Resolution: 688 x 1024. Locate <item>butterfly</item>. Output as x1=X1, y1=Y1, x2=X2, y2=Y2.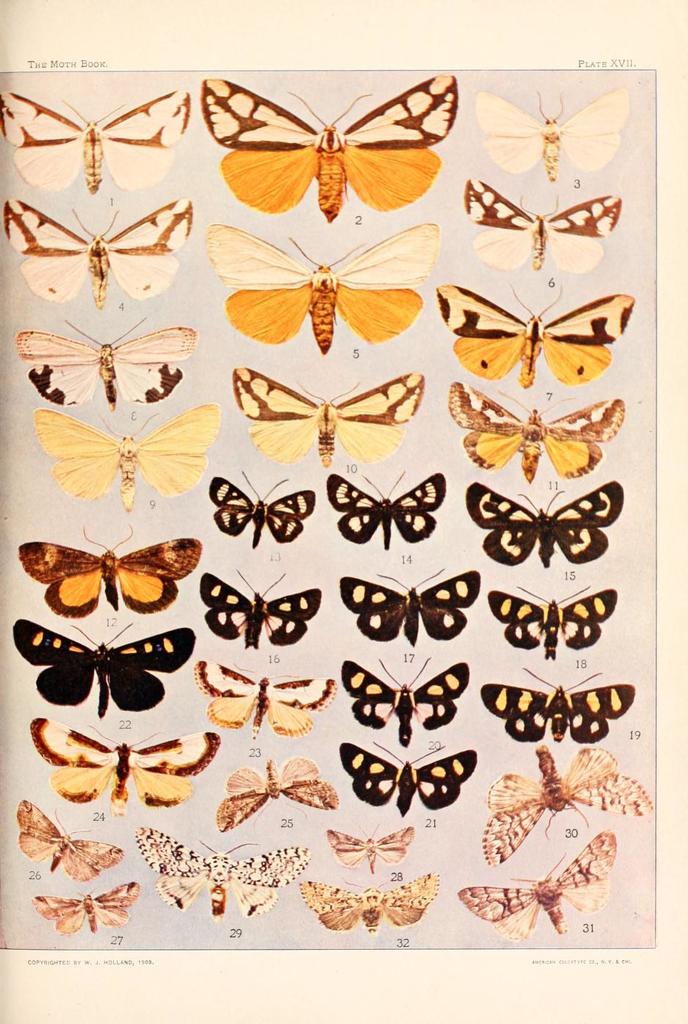
x1=300, y1=868, x2=440, y2=934.
